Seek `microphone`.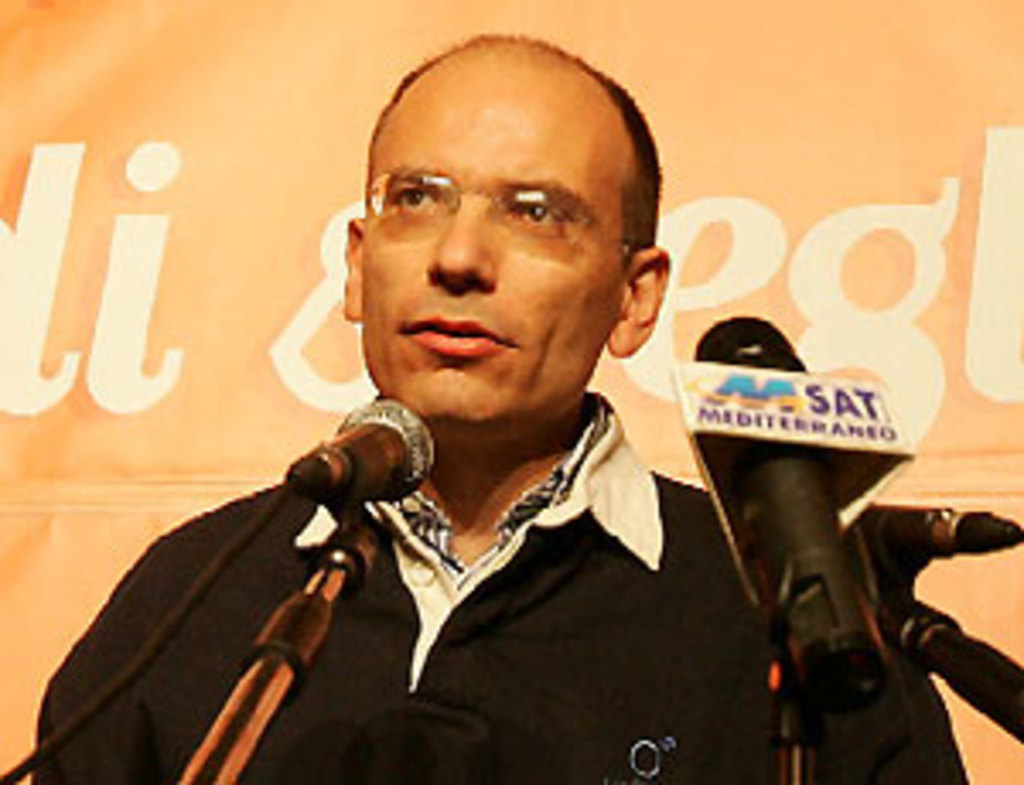
crop(853, 505, 1021, 584).
